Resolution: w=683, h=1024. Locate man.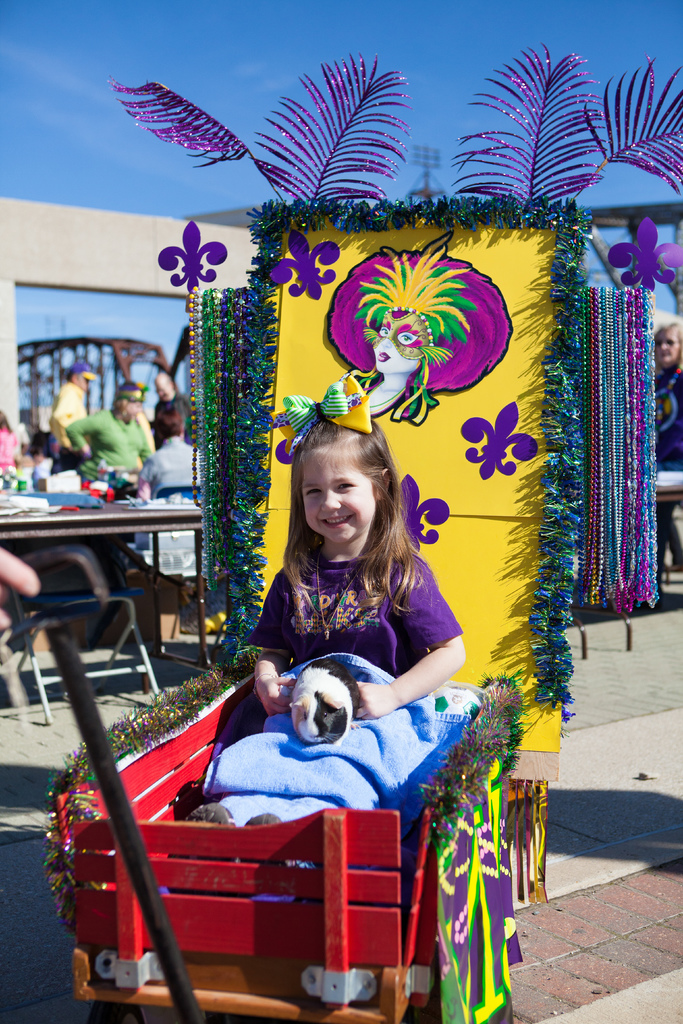
x1=71, y1=390, x2=146, y2=481.
